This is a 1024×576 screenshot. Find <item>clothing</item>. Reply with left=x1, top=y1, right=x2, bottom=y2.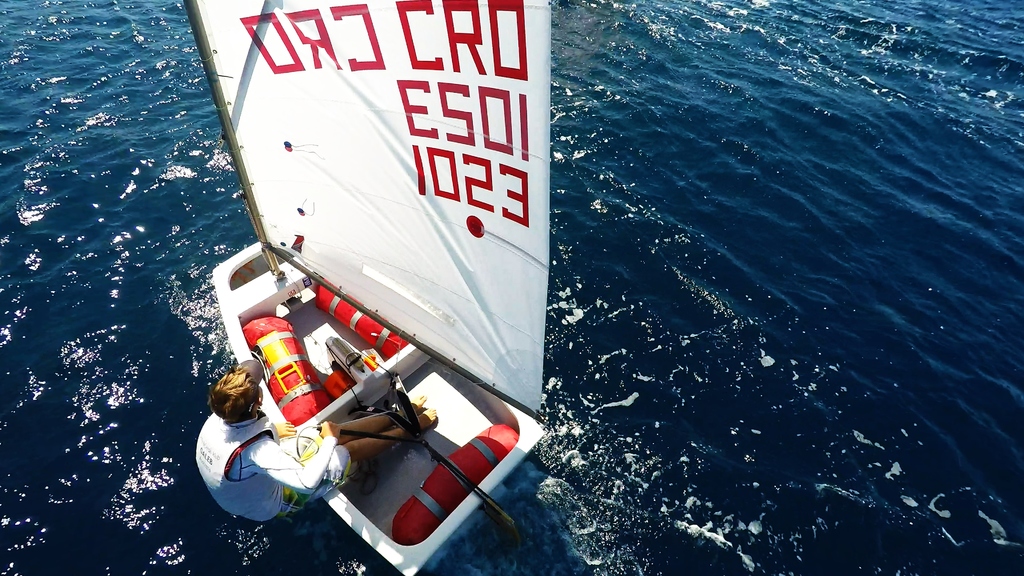
left=196, top=365, right=347, bottom=527.
